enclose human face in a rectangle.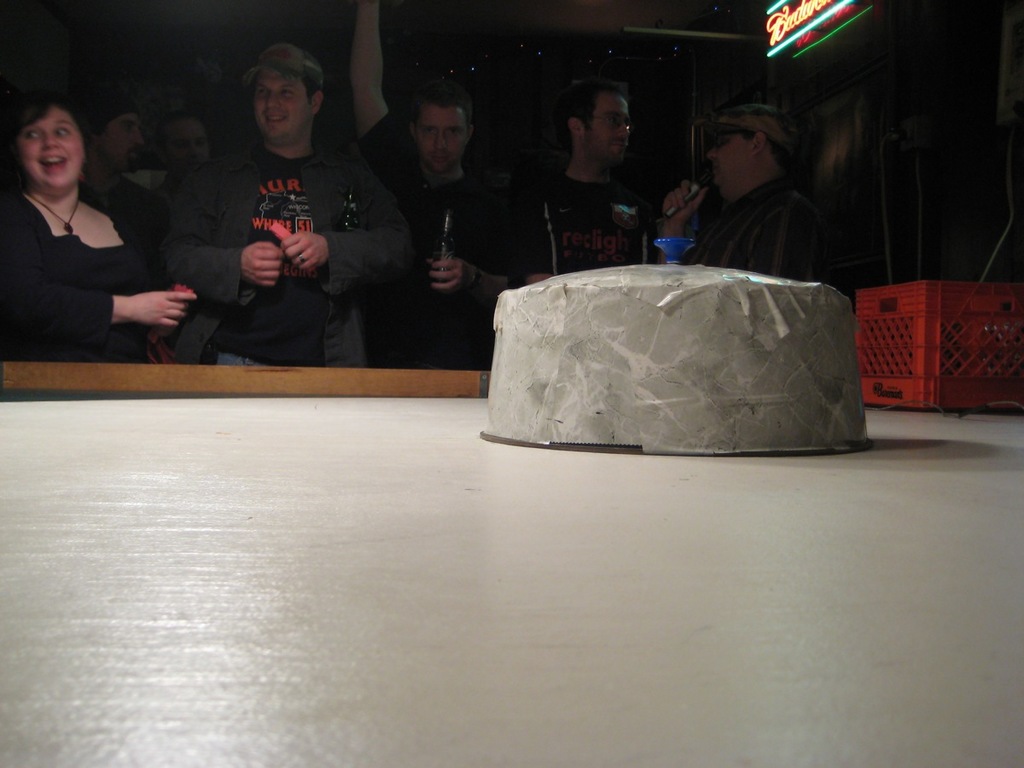
region(162, 119, 213, 178).
